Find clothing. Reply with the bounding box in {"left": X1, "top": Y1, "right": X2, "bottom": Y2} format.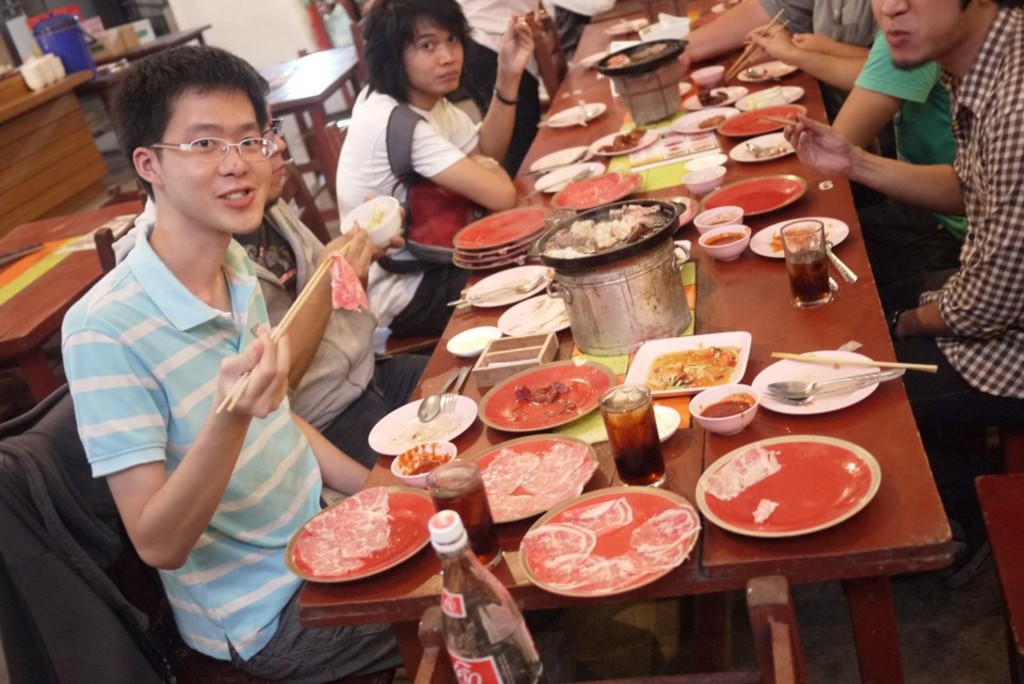
{"left": 229, "top": 198, "right": 427, "bottom": 471}.
